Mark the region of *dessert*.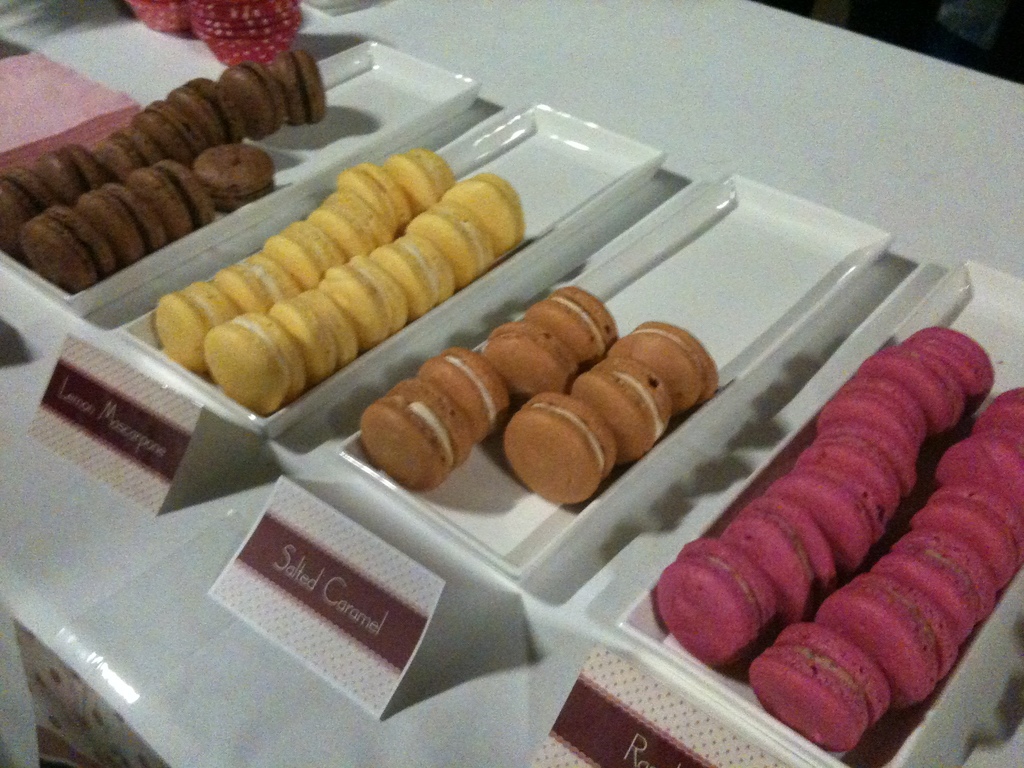
Region: 273/212/334/300.
